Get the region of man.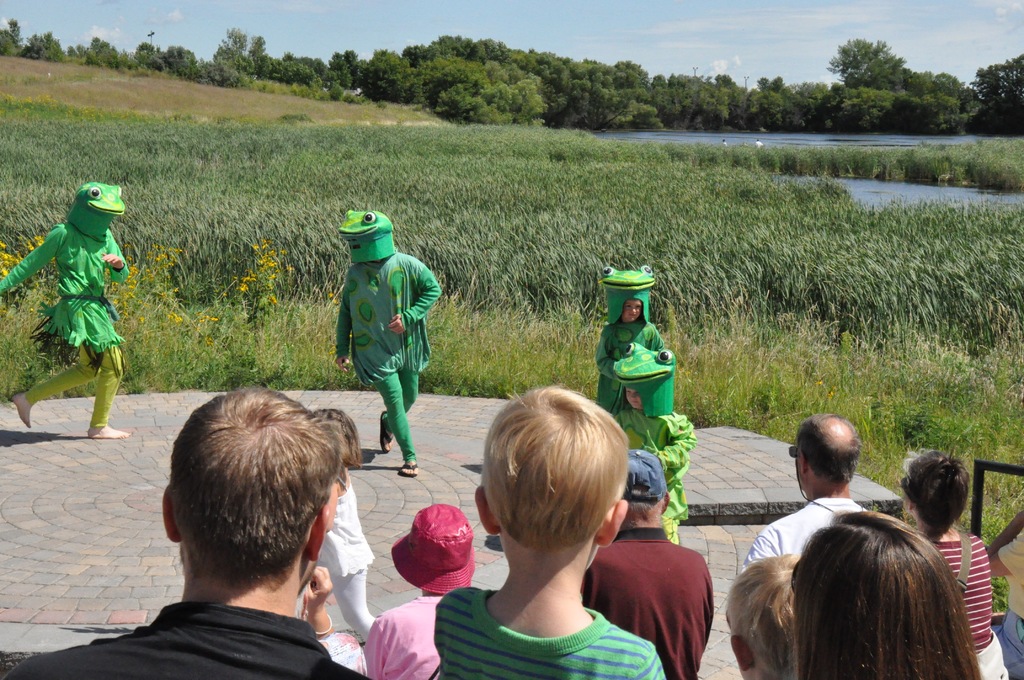
(582, 450, 717, 679).
